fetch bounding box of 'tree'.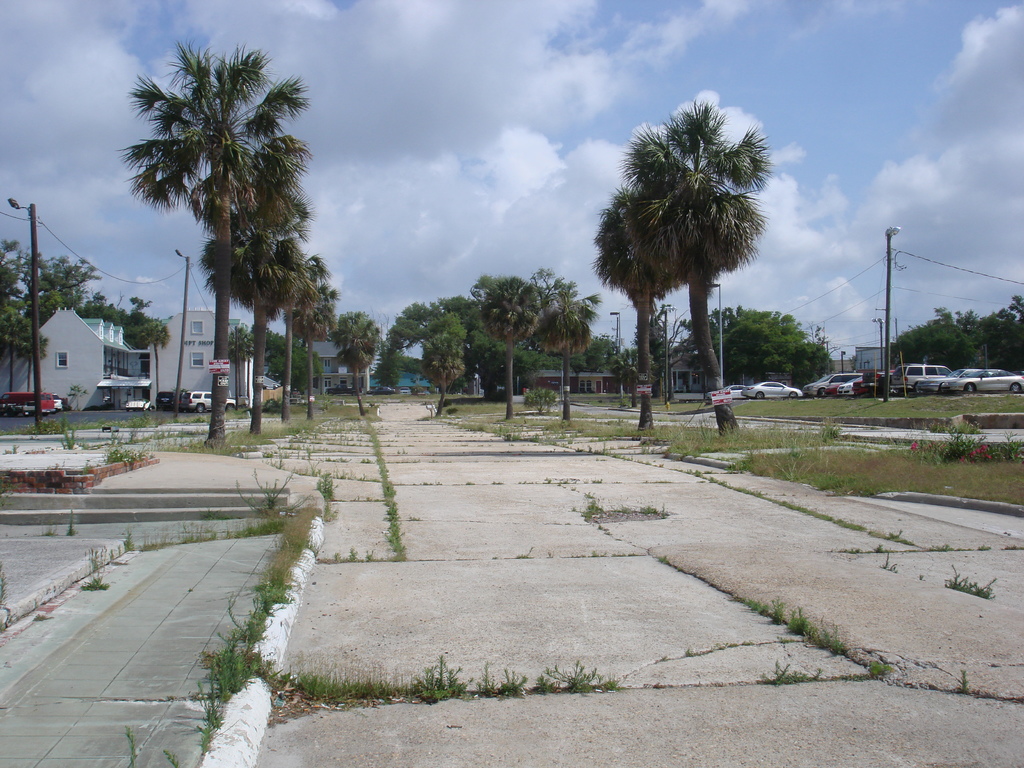
Bbox: rect(342, 324, 393, 419).
